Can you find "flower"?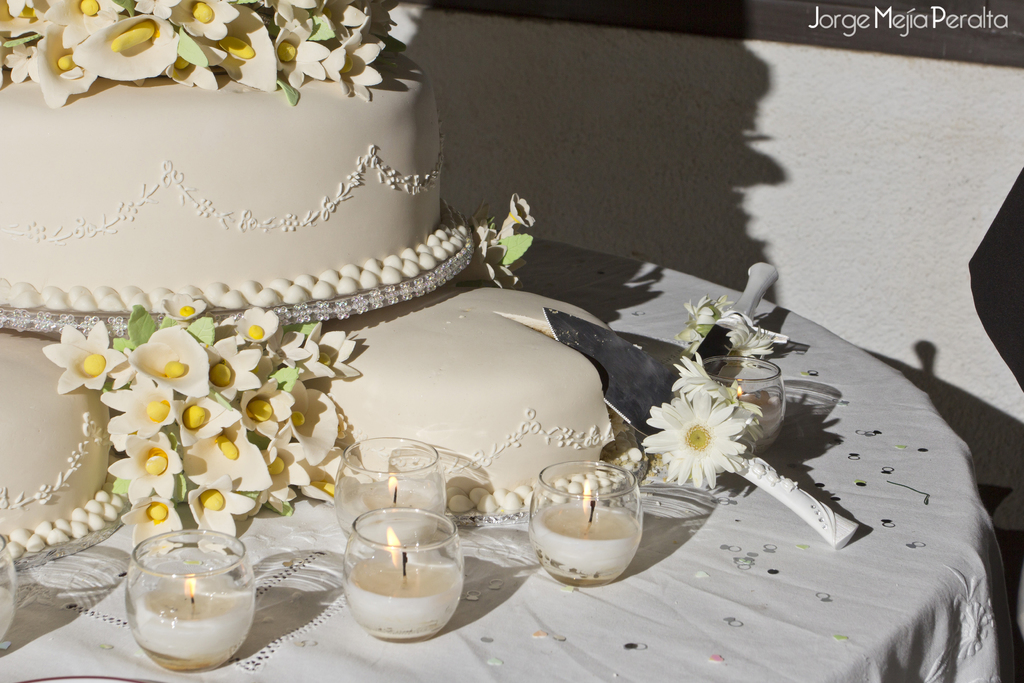
Yes, bounding box: (x1=116, y1=490, x2=192, y2=566).
